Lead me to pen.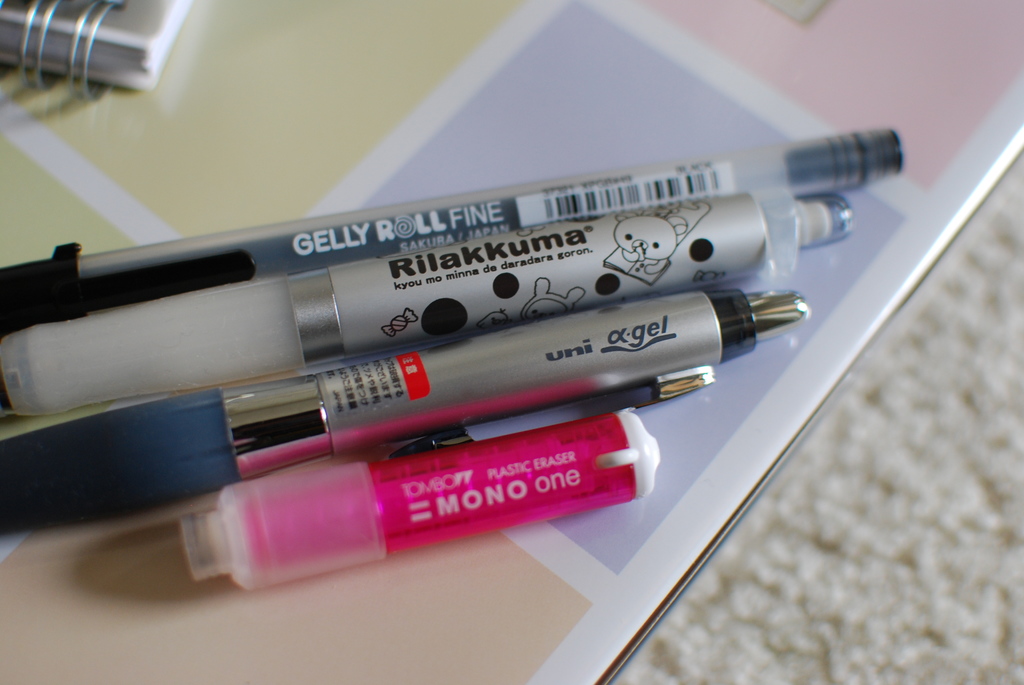
Lead to 0/287/811/542.
